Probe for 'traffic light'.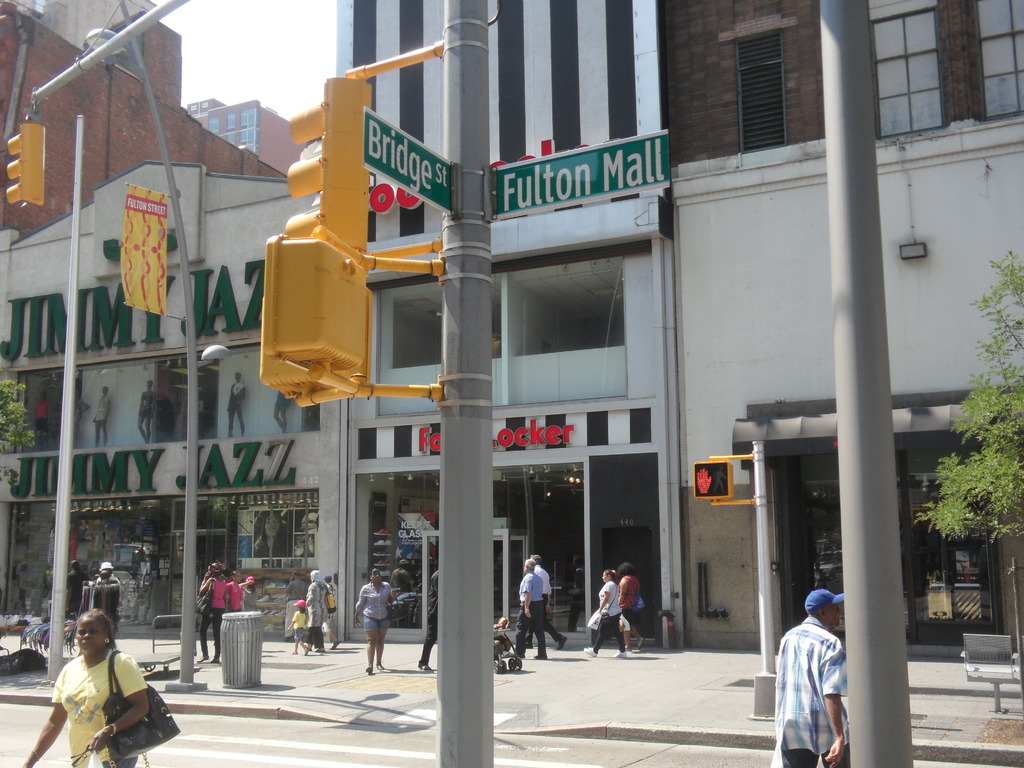
Probe result: <region>260, 233, 367, 410</region>.
